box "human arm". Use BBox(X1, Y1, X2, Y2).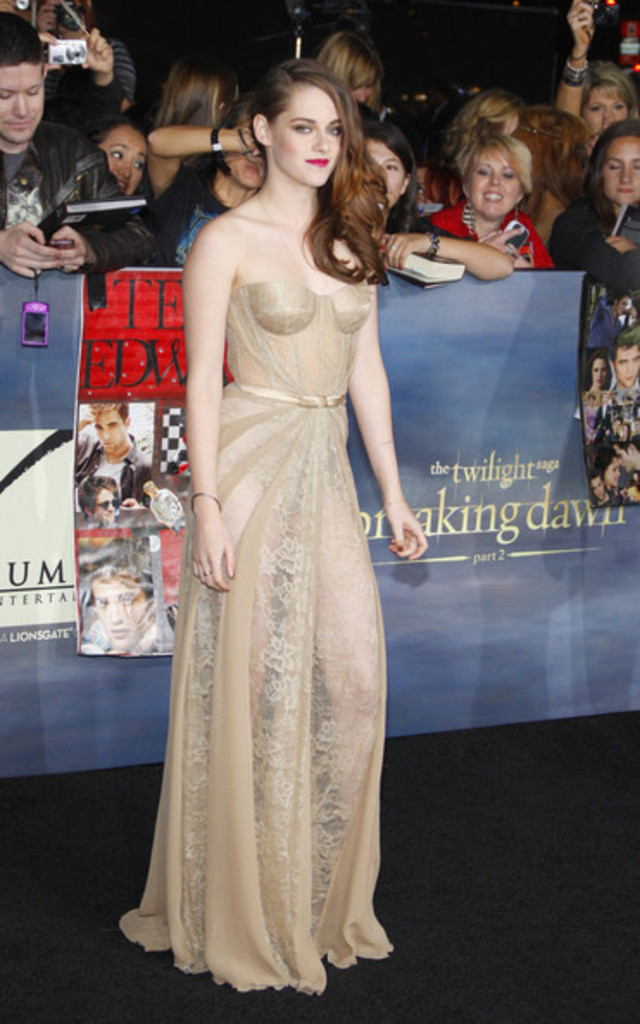
BBox(554, 0, 593, 126).
